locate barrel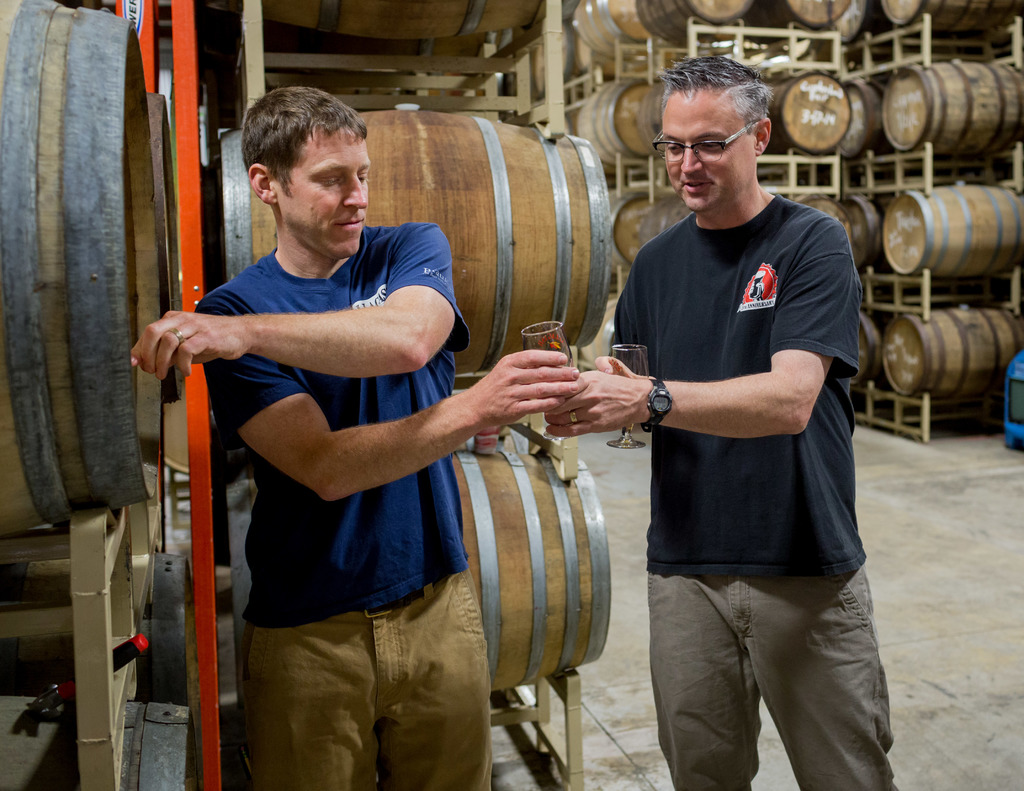
x1=577 y1=72 x2=657 y2=172
